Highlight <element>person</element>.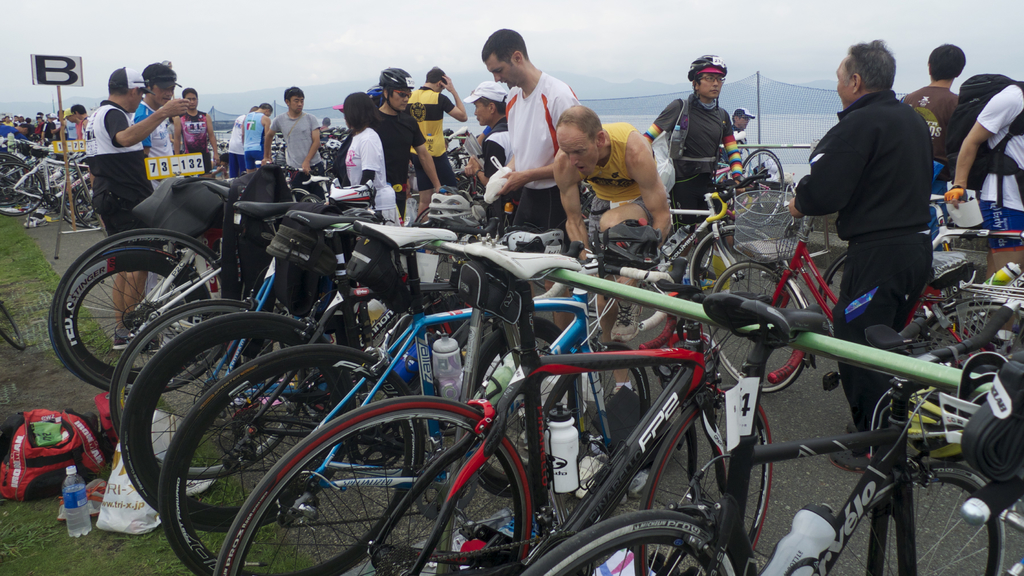
Highlighted region: (left=84, top=61, right=188, bottom=345).
